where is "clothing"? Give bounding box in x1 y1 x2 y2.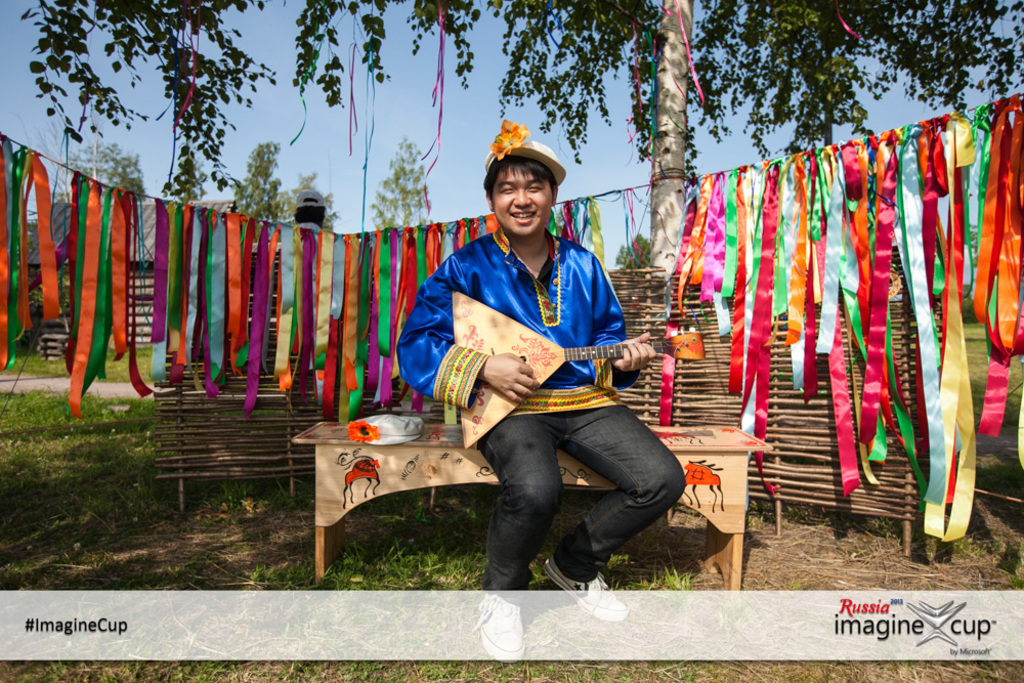
400 225 688 594.
